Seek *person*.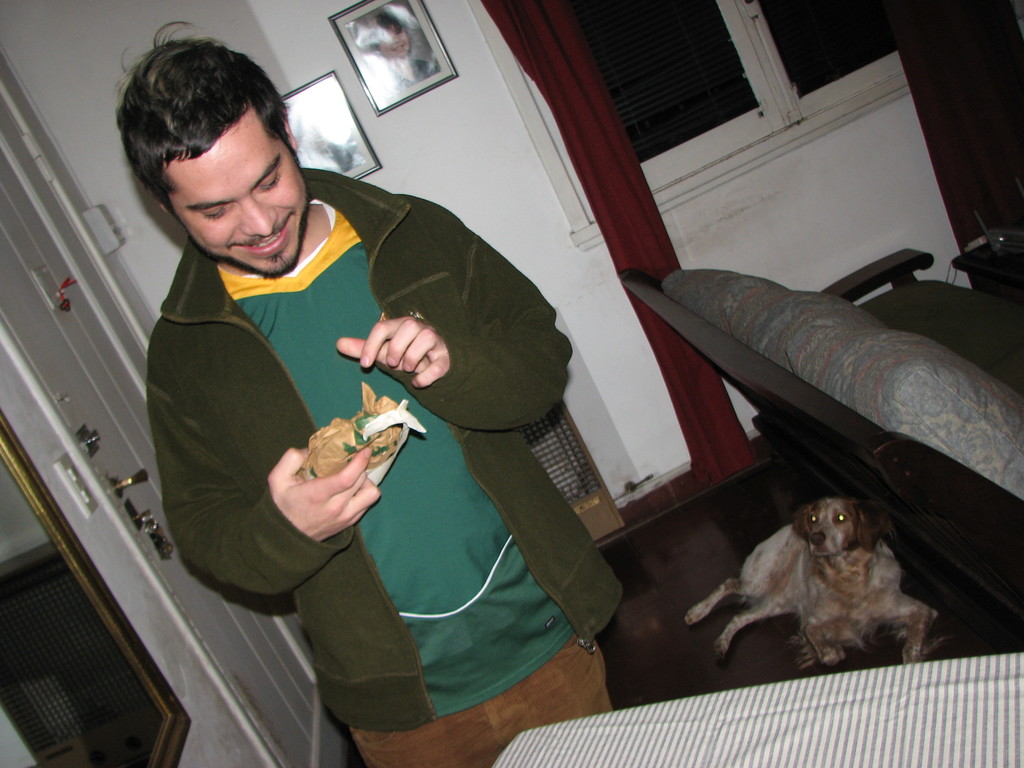
<region>145, 29, 627, 767</region>.
